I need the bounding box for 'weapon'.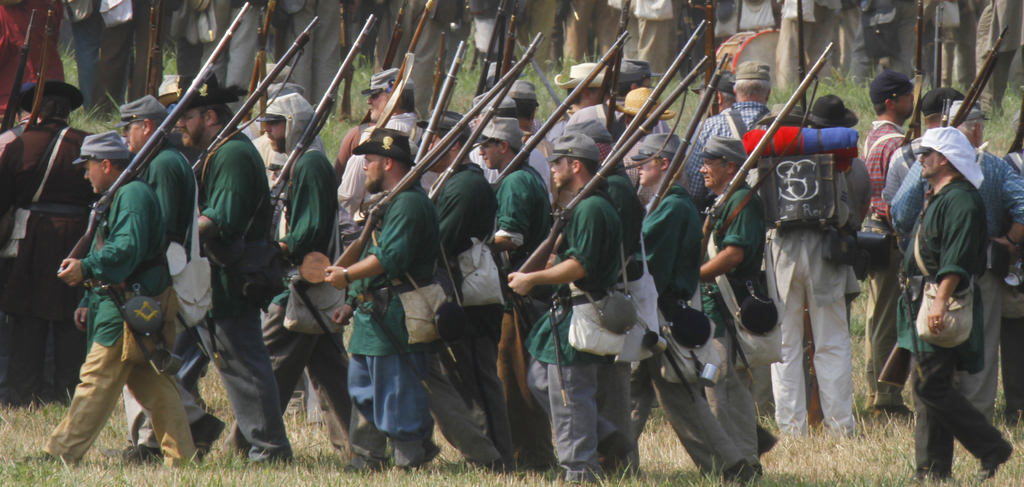
Here it is: {"left": 330, "top": 42, "right": 531, "bottom": 278}.
